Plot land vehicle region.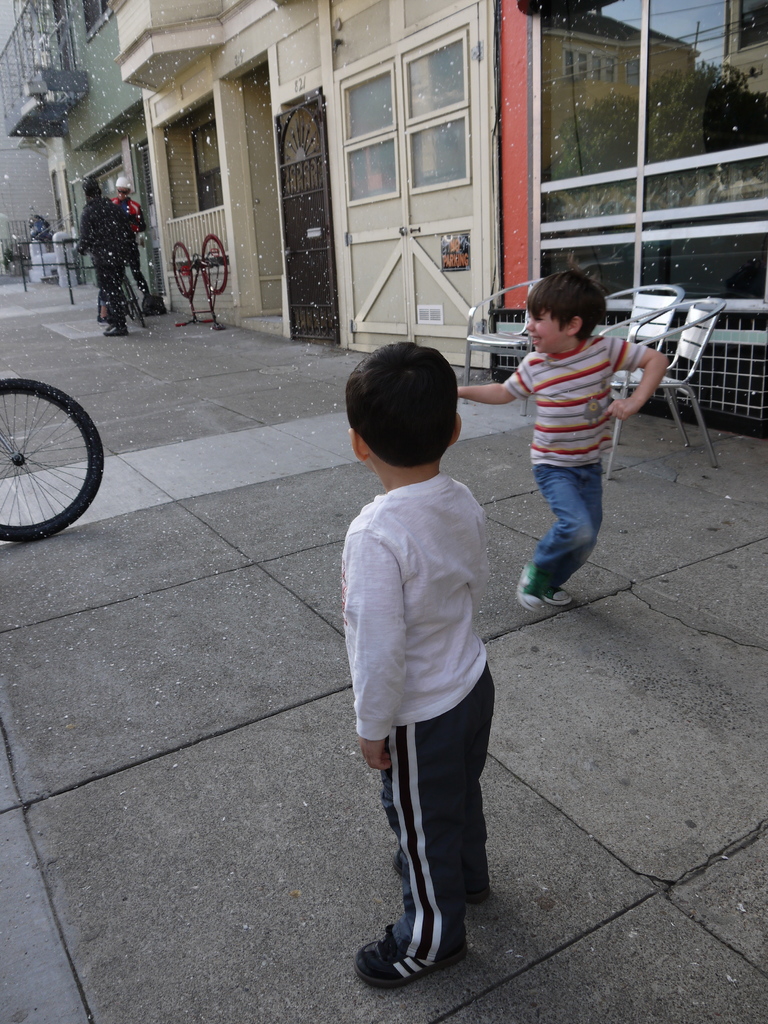
Plotted at 0/374/110/548.
